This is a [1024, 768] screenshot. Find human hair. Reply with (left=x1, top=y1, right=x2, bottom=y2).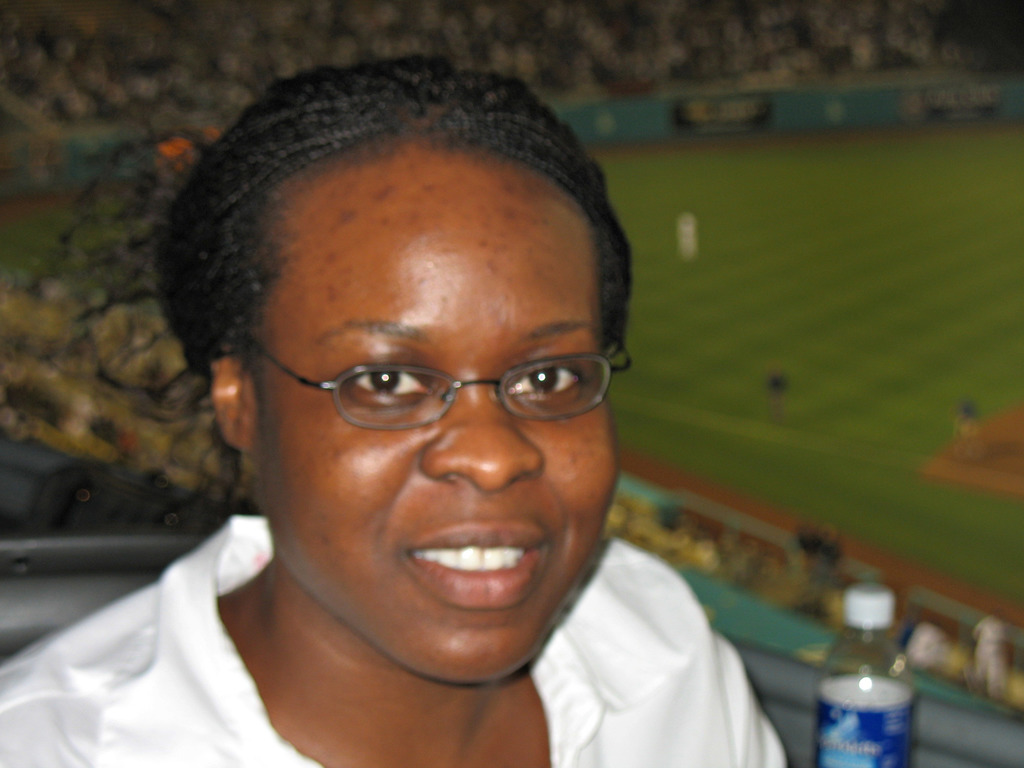
(left=168, top=54, right=681, bottom=626).
